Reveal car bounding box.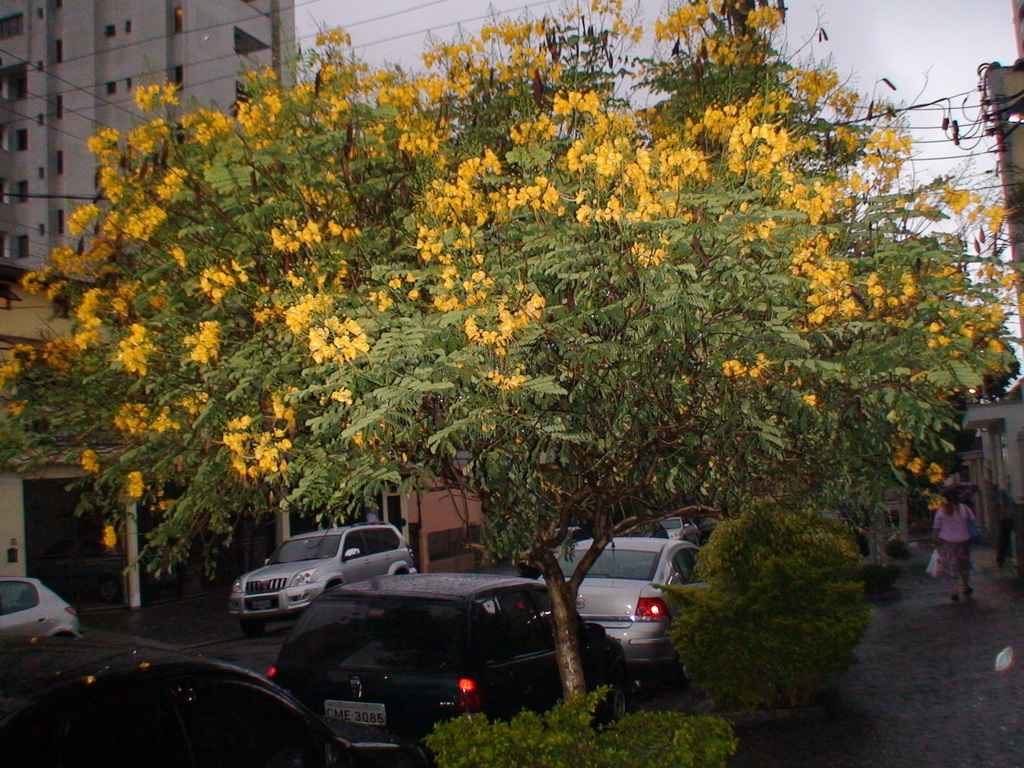
Revealed: region(608, 500, 733, 547).
